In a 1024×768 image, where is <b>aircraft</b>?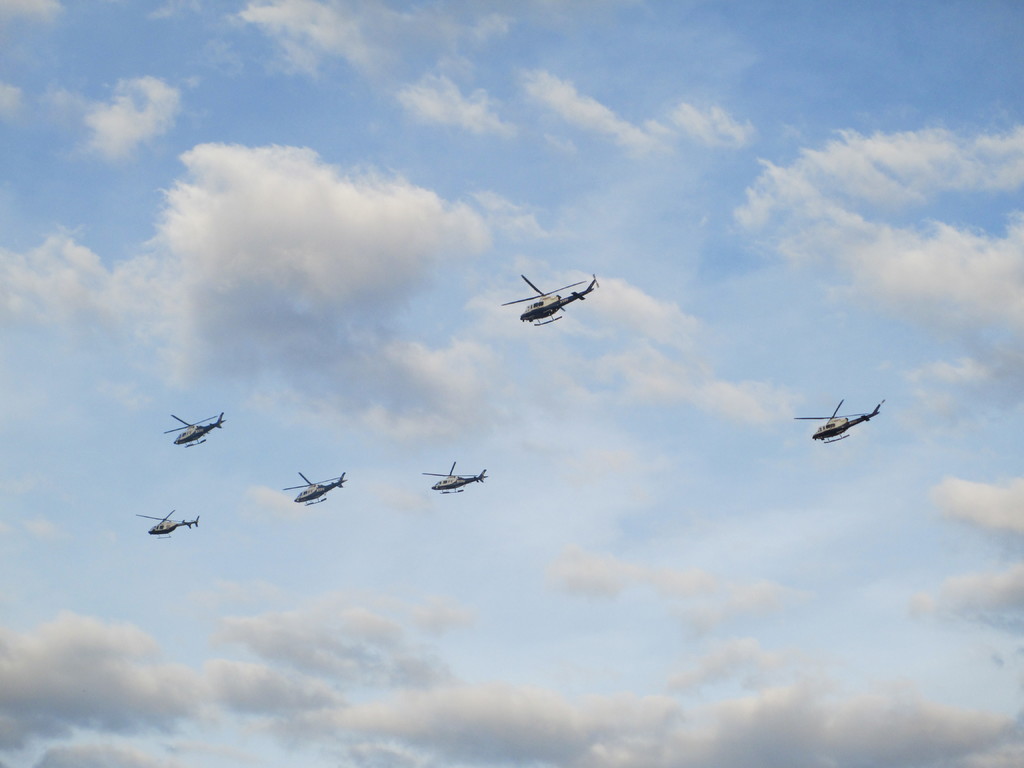
[420, 461, 488, 495].
